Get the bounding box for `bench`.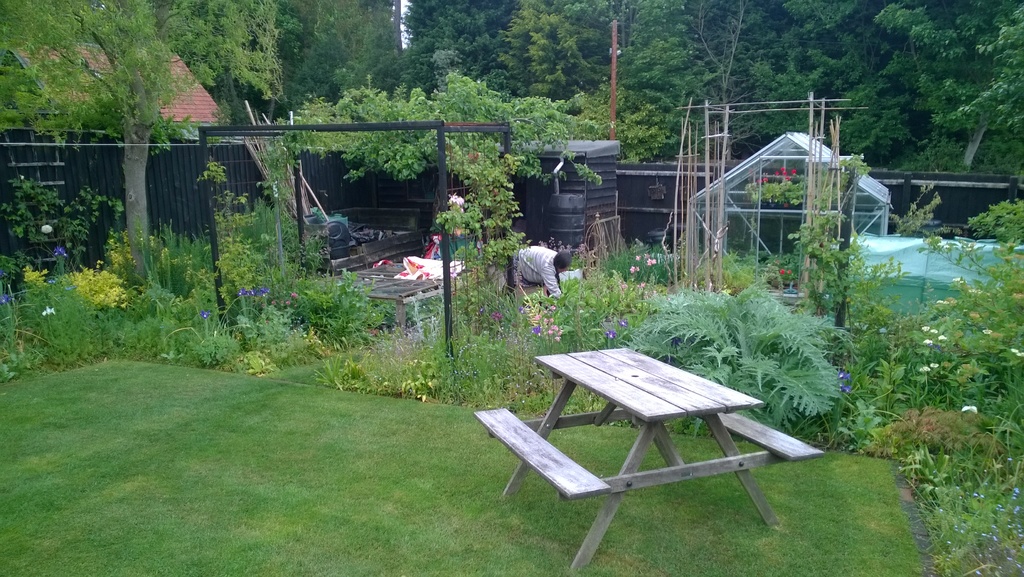
box(477, 317, 827, 549).
